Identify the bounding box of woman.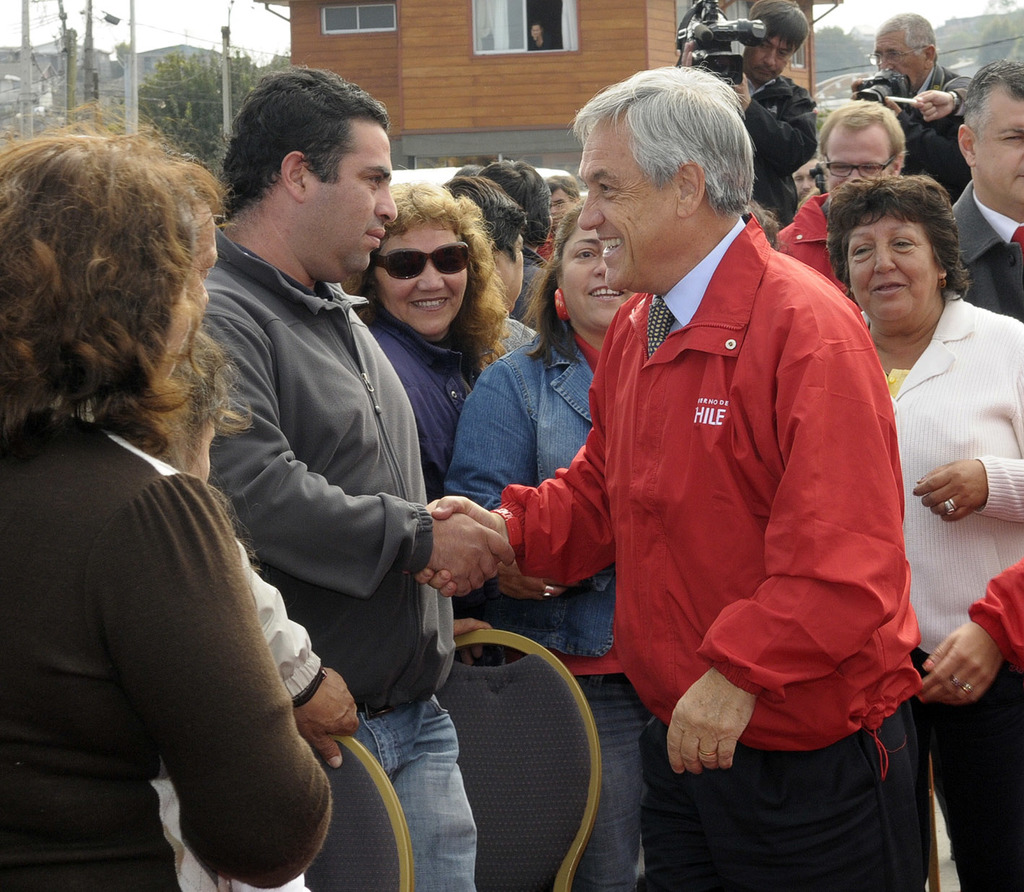
l=355, t=183, r=520, b=677.
